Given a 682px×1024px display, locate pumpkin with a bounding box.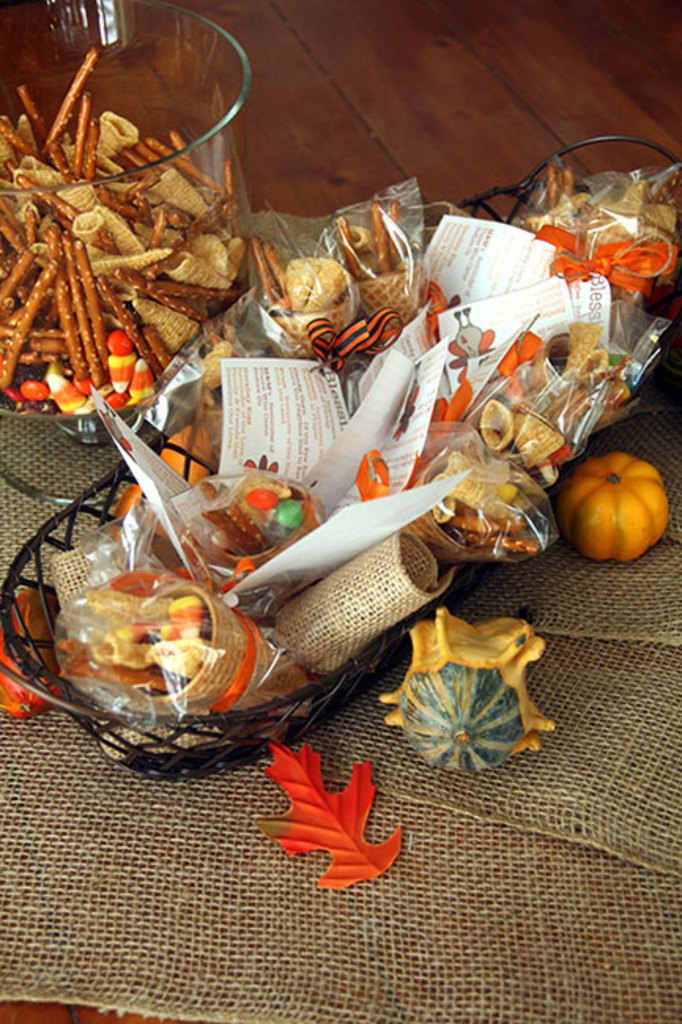
Located: detection(558, 444, 673, 556).
